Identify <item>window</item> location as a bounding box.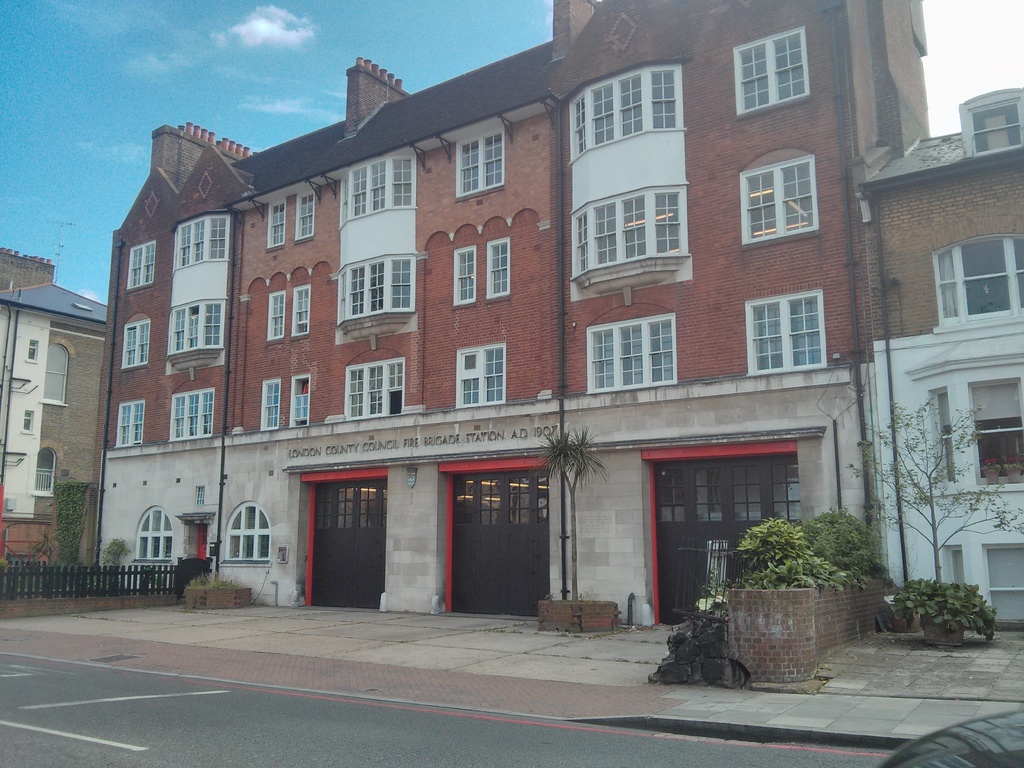
select_region(342, 355, 408, 420).
